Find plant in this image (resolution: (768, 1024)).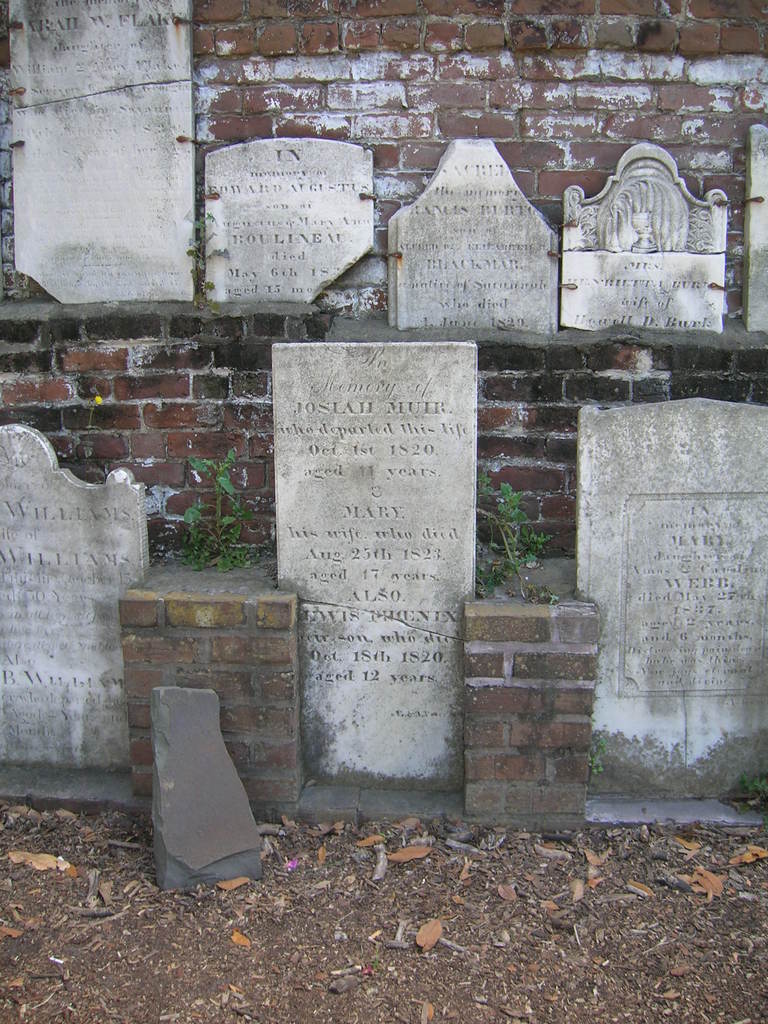
locate(163, 463, 247, 579).
